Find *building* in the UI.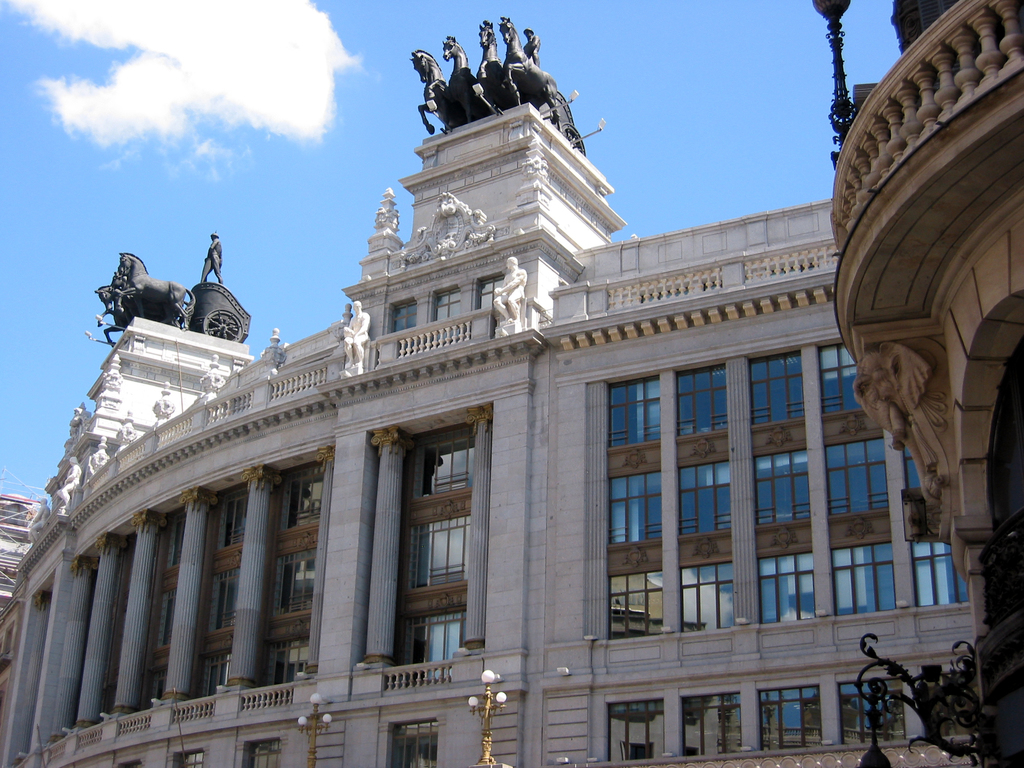
UI element at bbox=(0, 0, 1023, 767).
